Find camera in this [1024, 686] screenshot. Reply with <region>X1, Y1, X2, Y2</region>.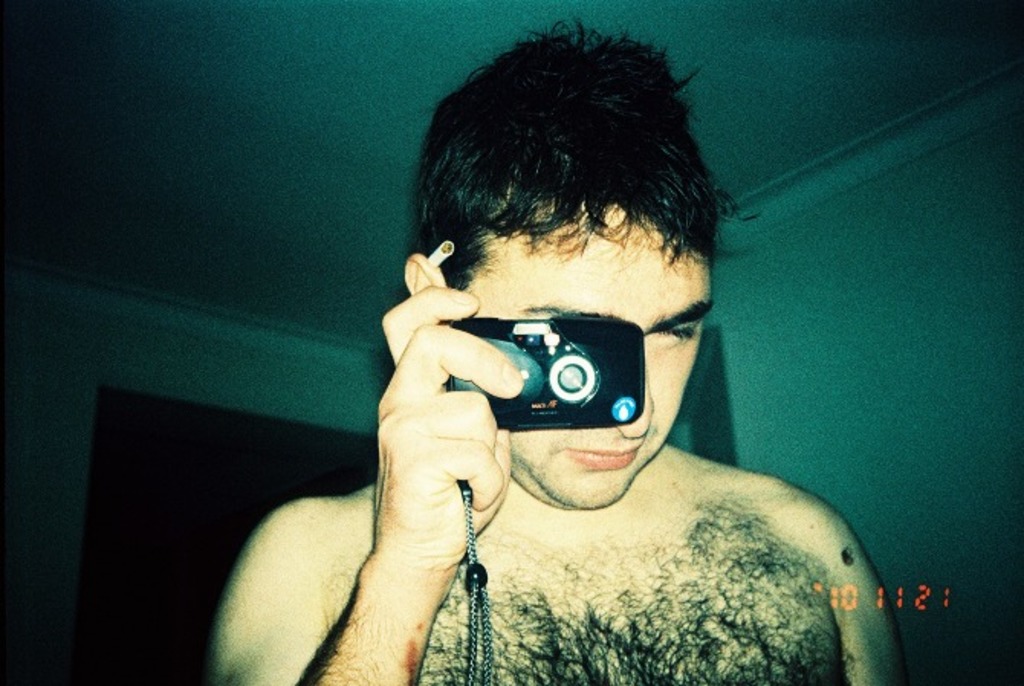
<region>445, 292, 653, 455</region>.
